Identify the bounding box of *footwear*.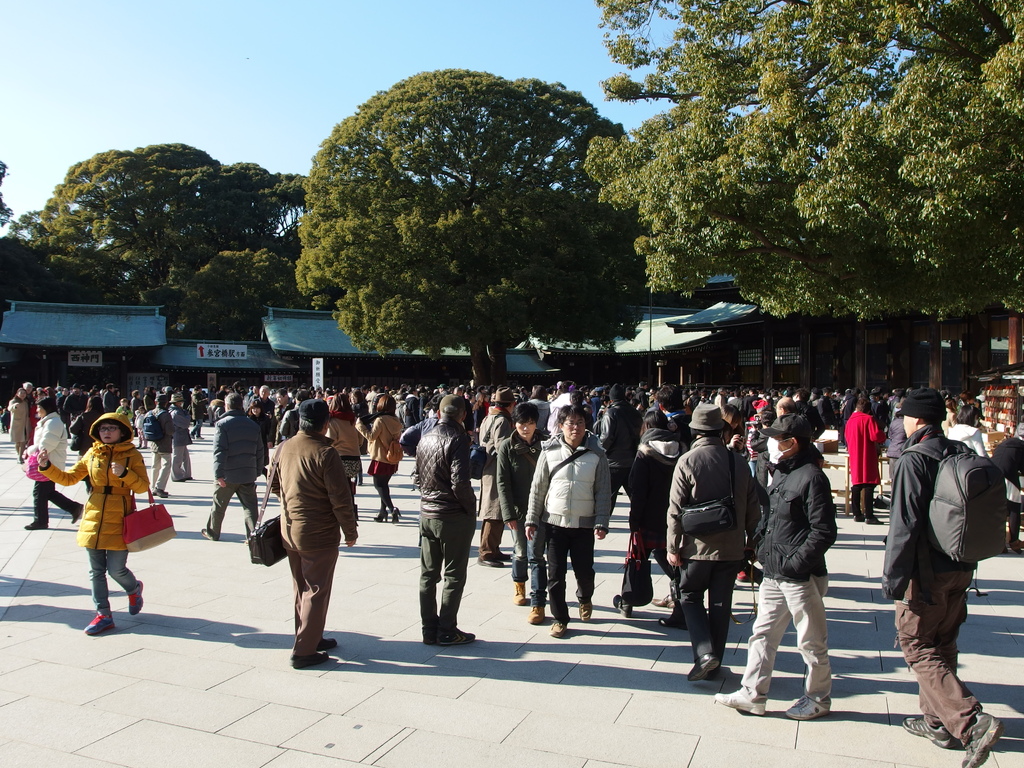
box(865, 519, 878, 522).
